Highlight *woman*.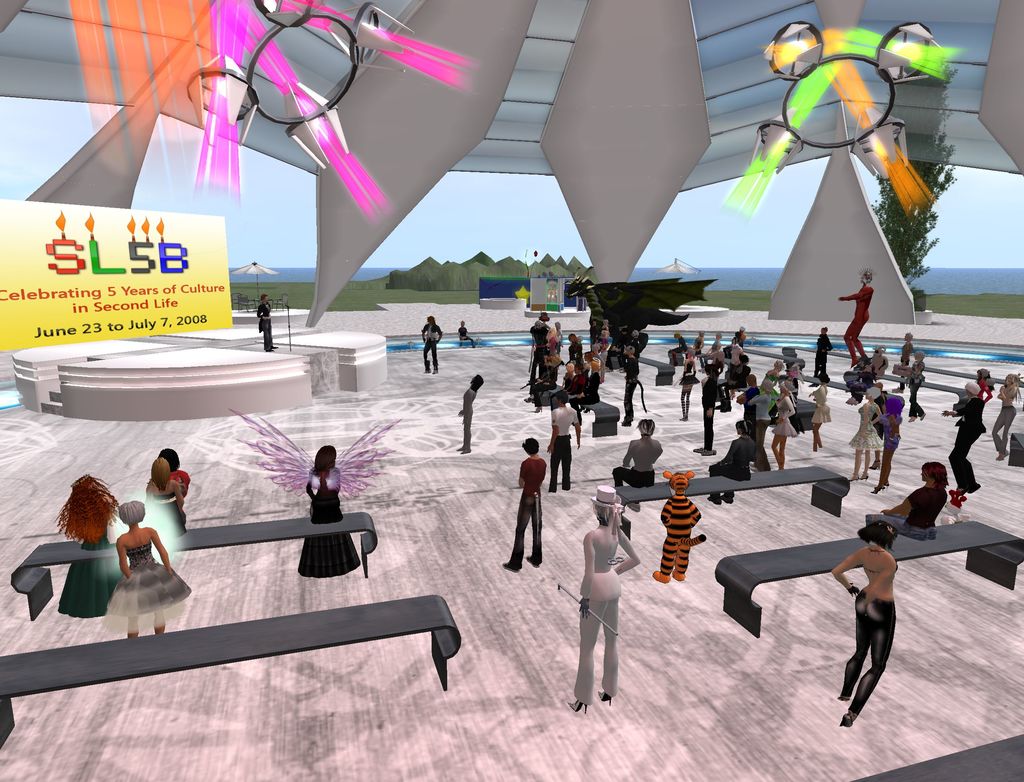
Highlighted region: rect(770, 381, 799, 467).
